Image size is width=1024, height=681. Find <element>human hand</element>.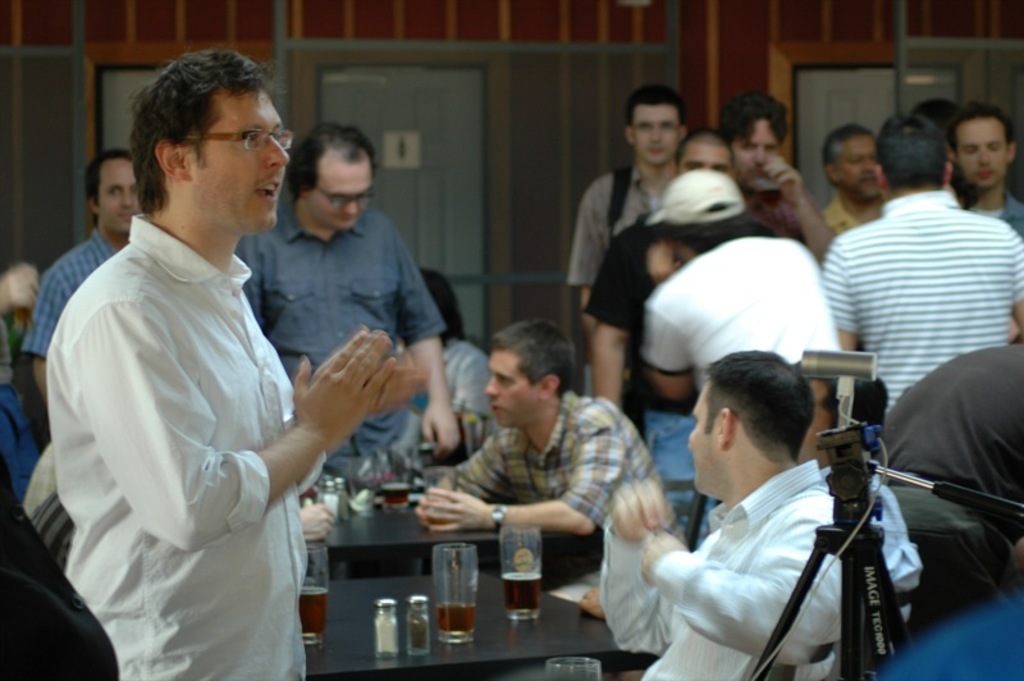
detection(413, 492, 456, 529).
